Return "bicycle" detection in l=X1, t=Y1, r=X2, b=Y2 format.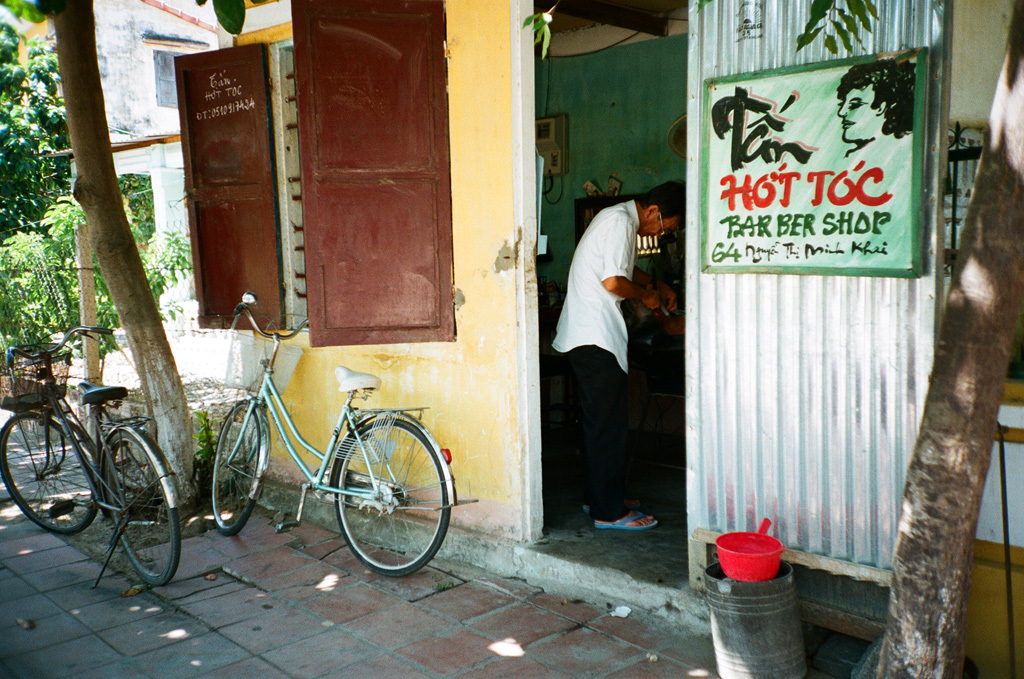
l=201, t=320, r=450, b=573.
